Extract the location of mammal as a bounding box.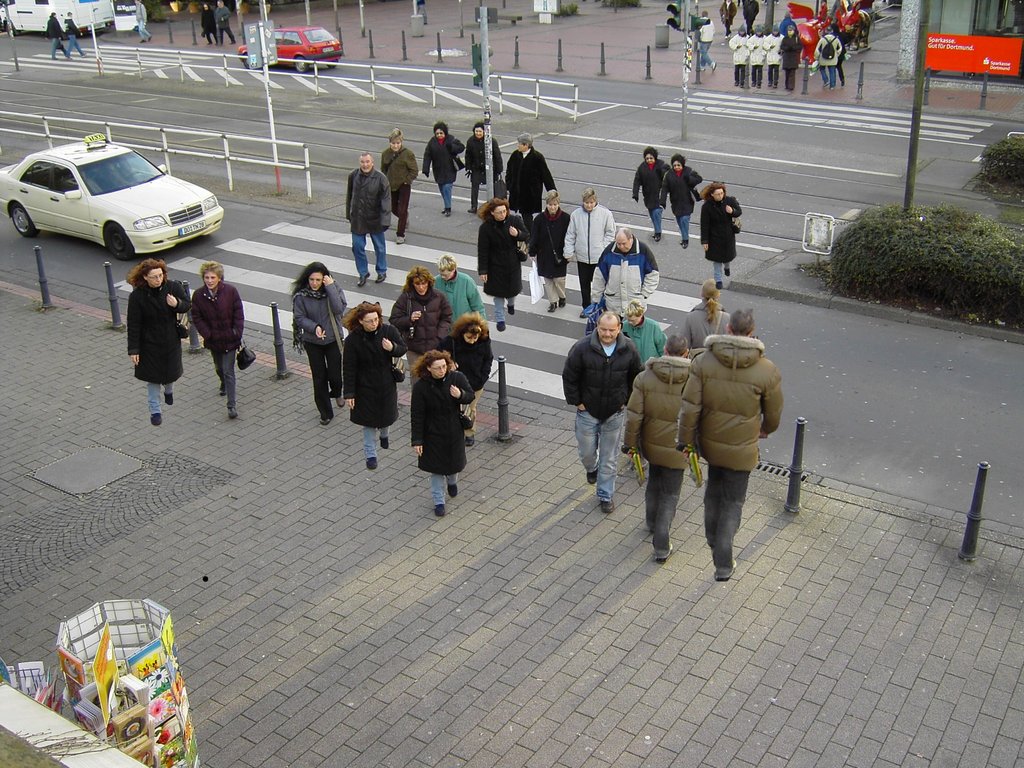
pyautogui.locateOnScreen(523, 189, 573, 316).
